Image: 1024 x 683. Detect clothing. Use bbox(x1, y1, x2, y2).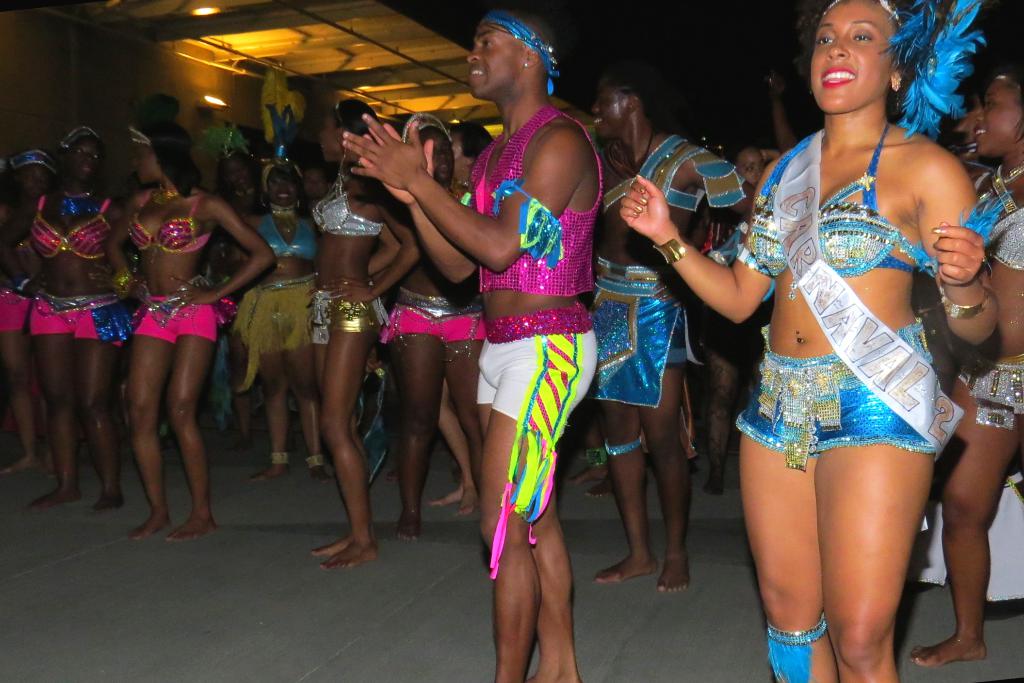
bbox(135, 292, 211, 347).
